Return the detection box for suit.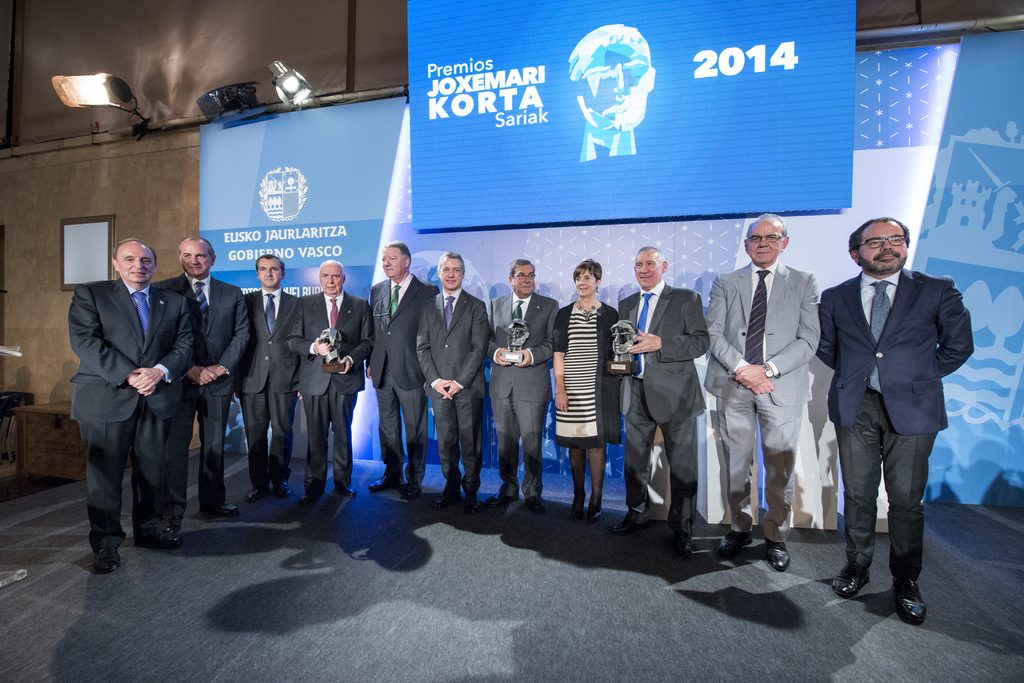
box=[301, 290, 378, 493].
